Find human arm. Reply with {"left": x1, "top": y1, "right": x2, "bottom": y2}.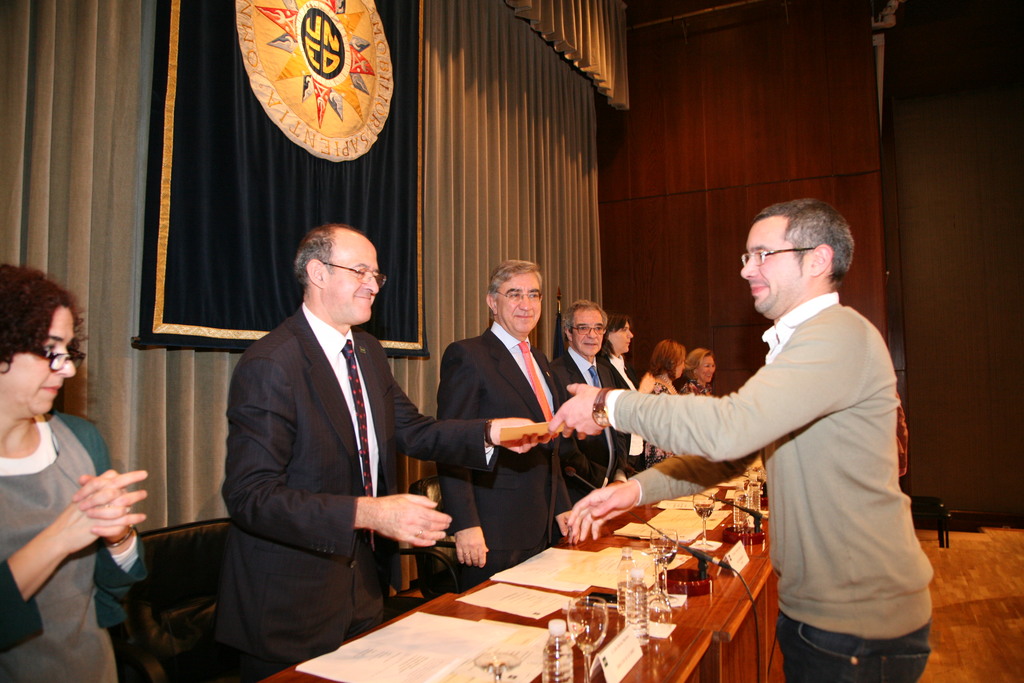
{"left": 540, "top": 450, "right": 577, "bottom": 546}.
